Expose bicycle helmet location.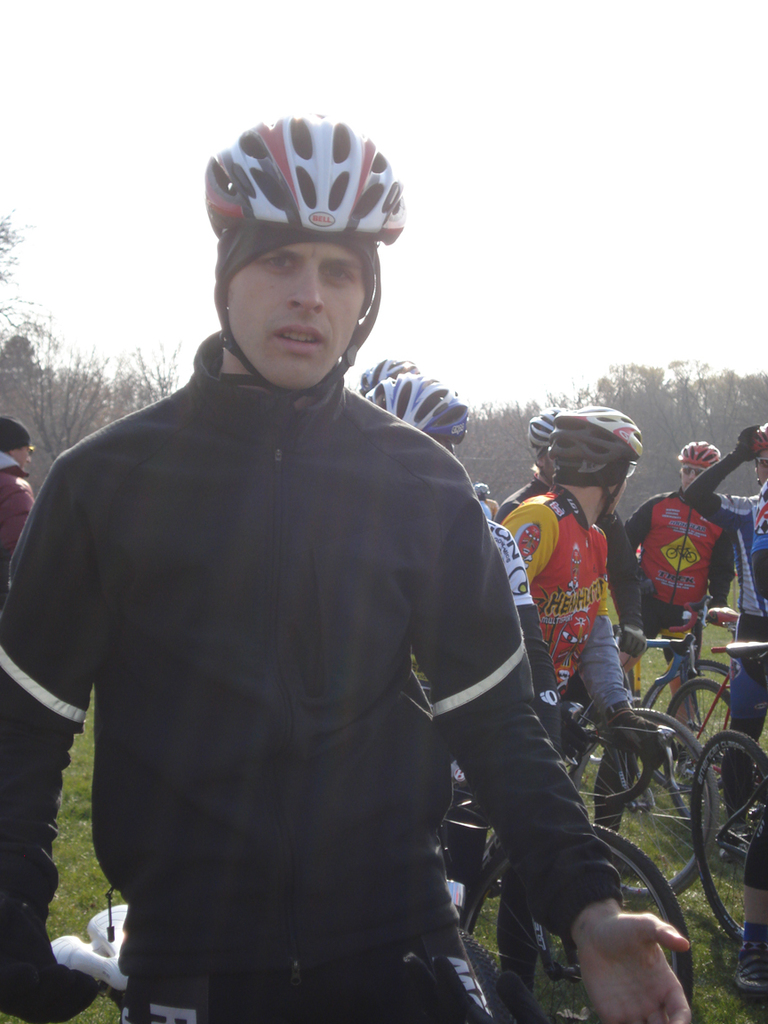
Exposed at [748, 420, 767, 457].
